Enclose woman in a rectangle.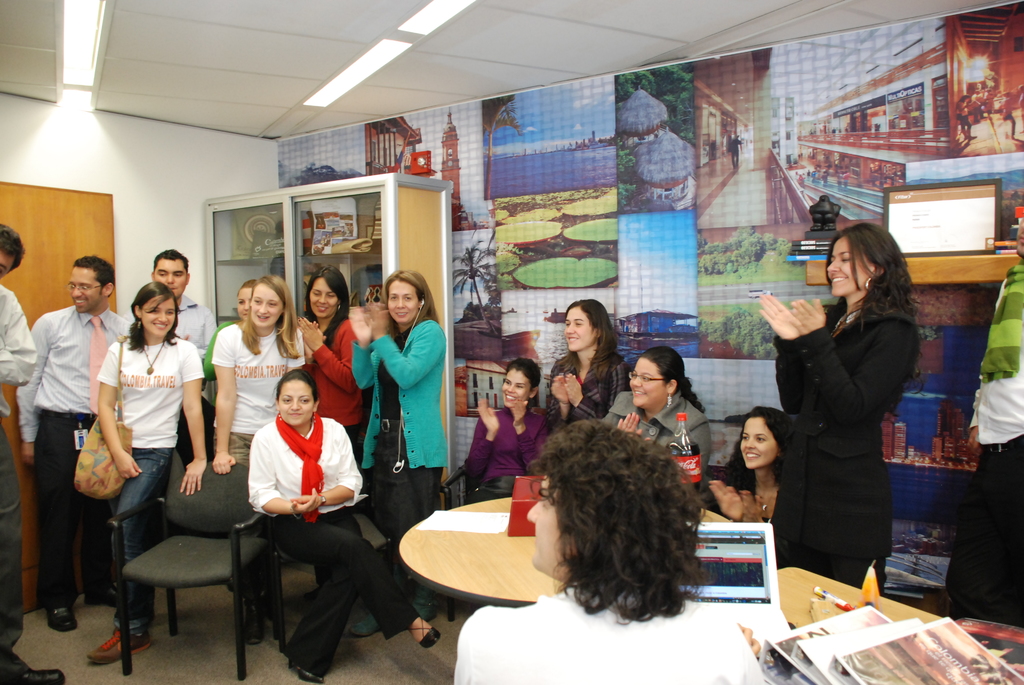
451/418/767/684.
